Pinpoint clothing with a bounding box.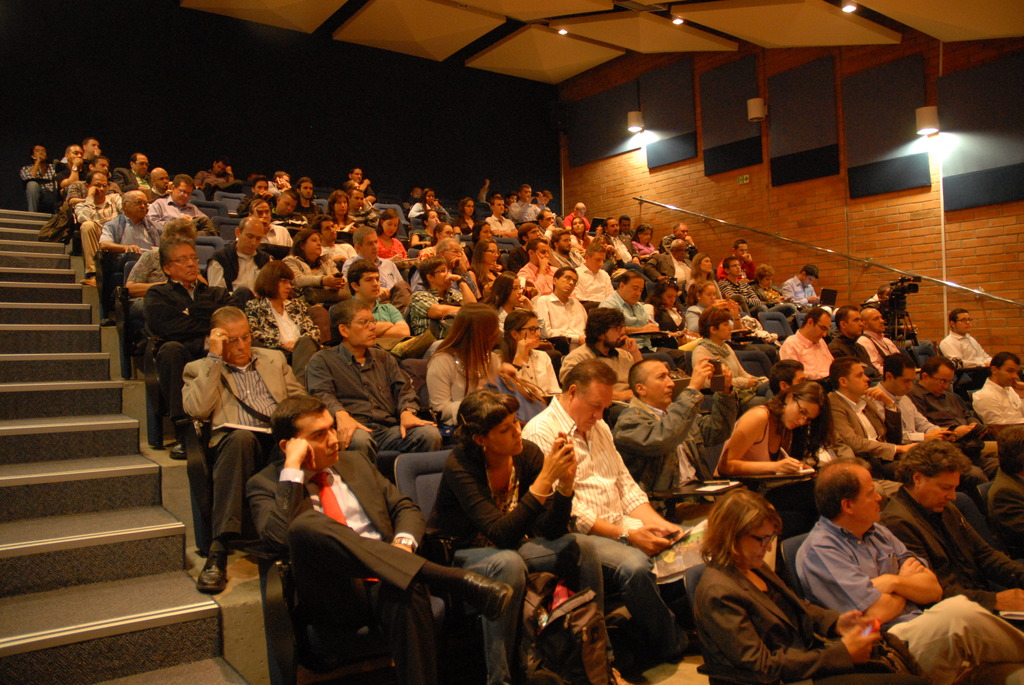
[x1=343, y1=202, x2=380, y2=230].
